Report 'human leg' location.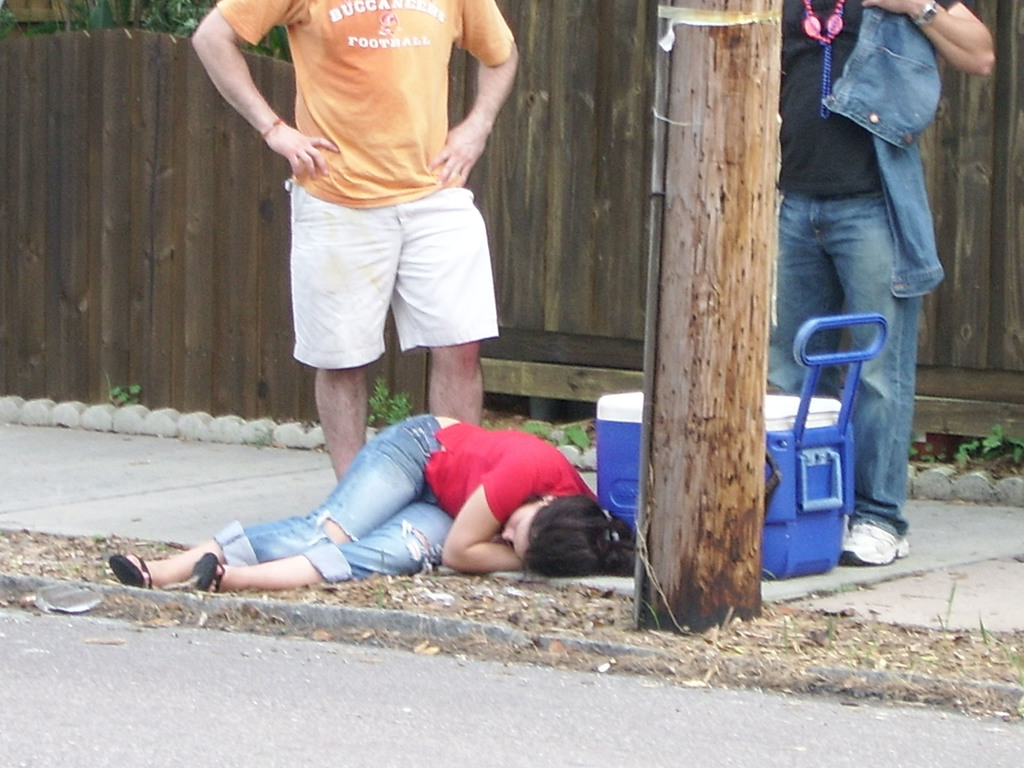
Report: (824, 199, 922, 563).
